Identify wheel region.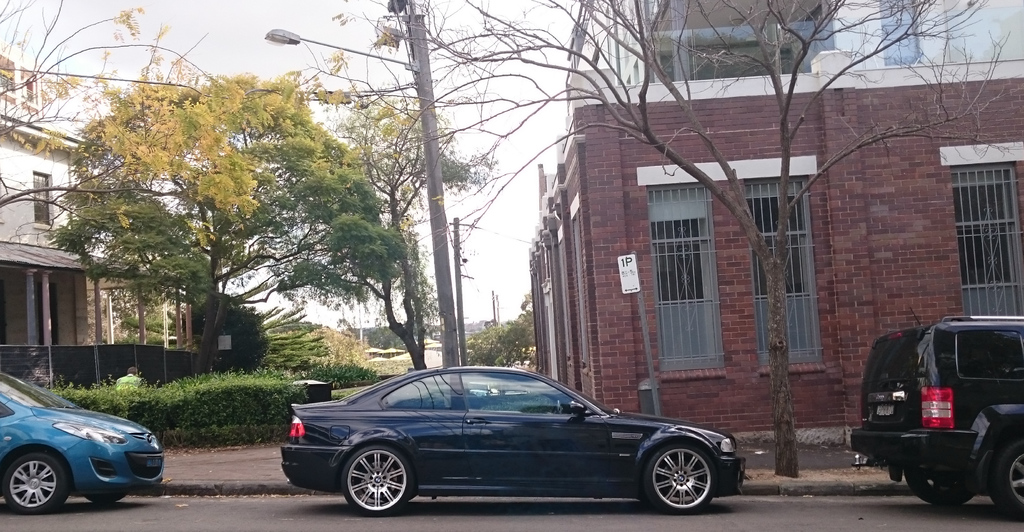
Region: {"x1": 88, "y1": 496, "x2": 120, "y2": 504}.
